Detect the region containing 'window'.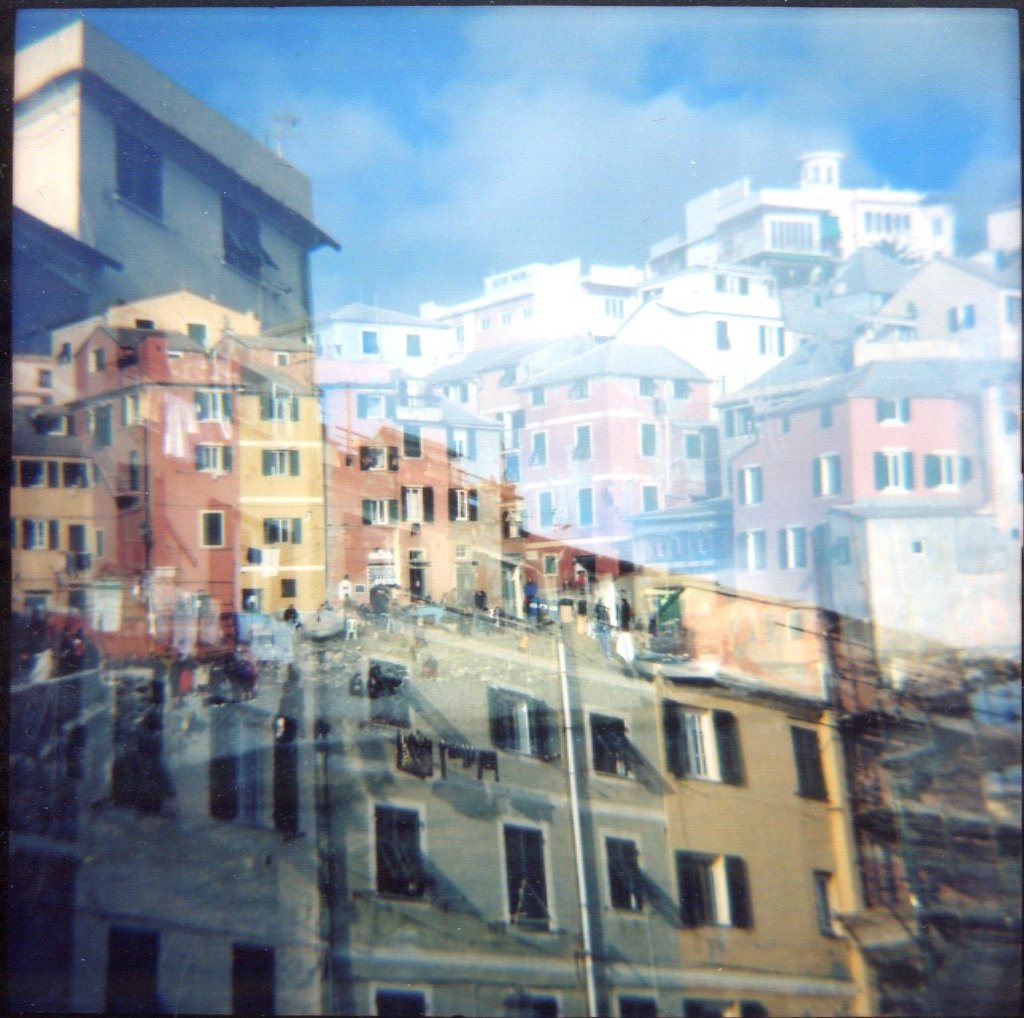
BBox(453, 487, 483, 525).
